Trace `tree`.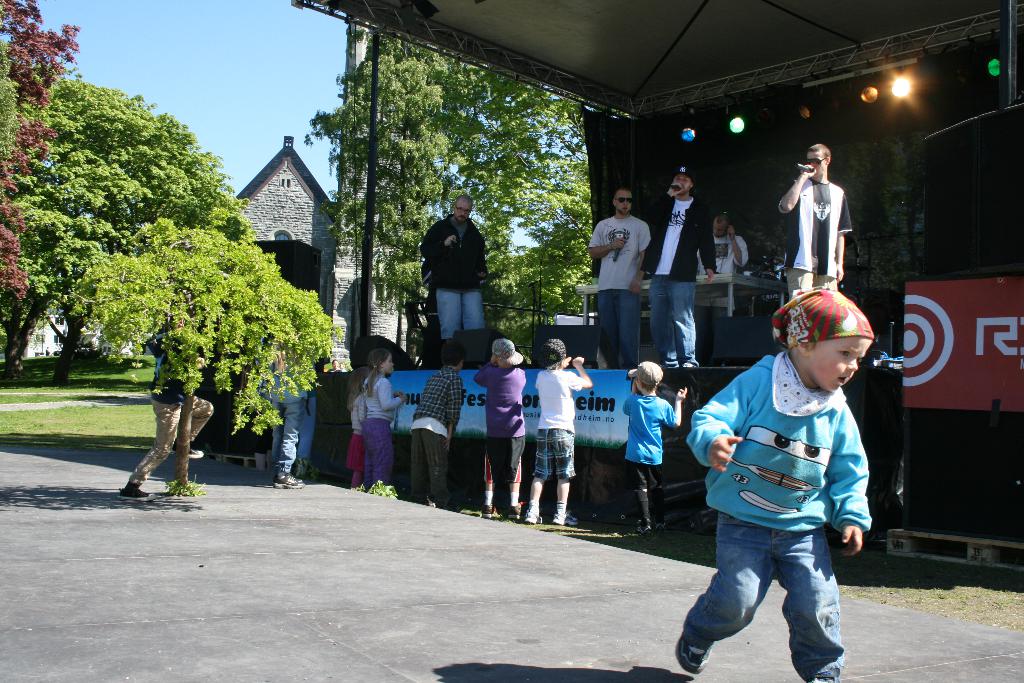
Traced to (58,208,333,493).
